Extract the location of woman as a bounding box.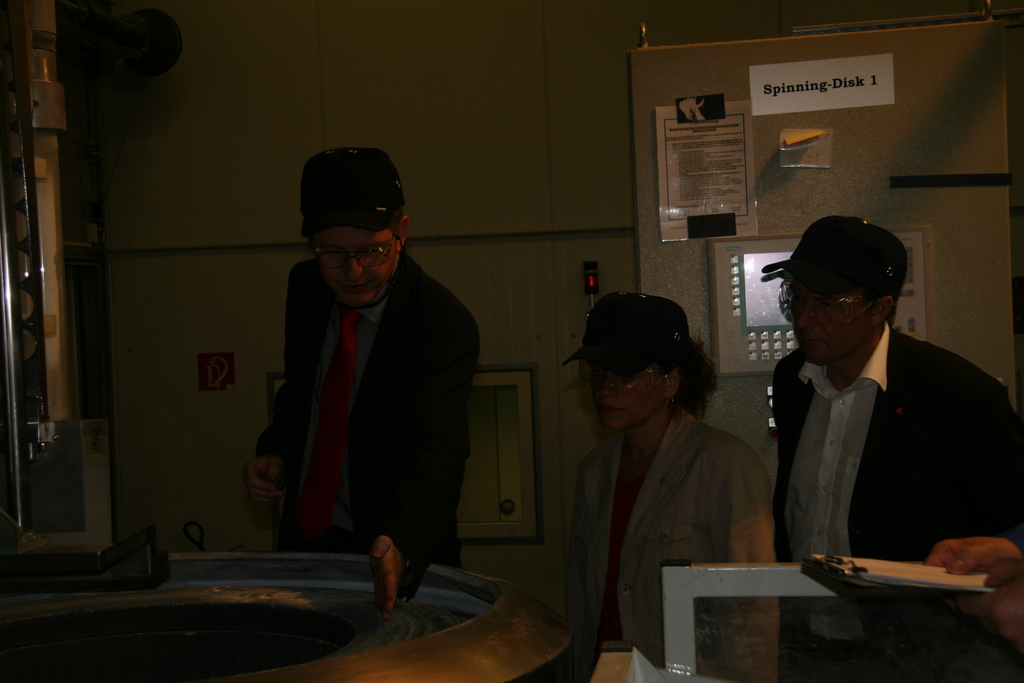
bbox=[558, 294, 785, 660].
